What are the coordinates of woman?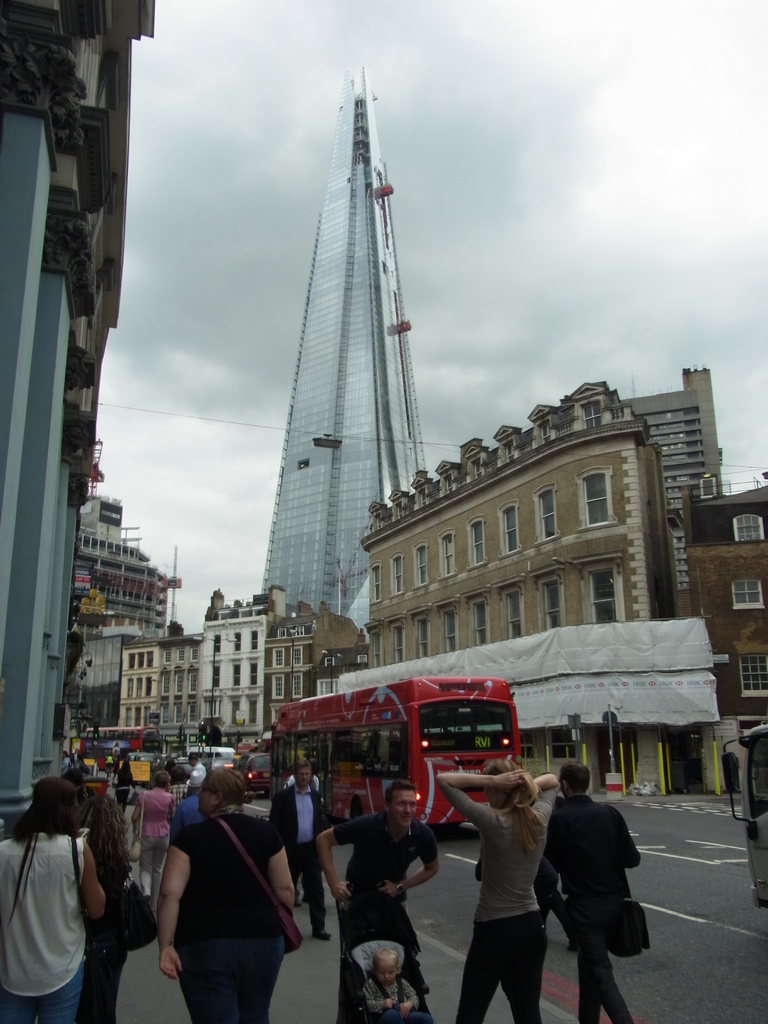
427,756,560,1023.
